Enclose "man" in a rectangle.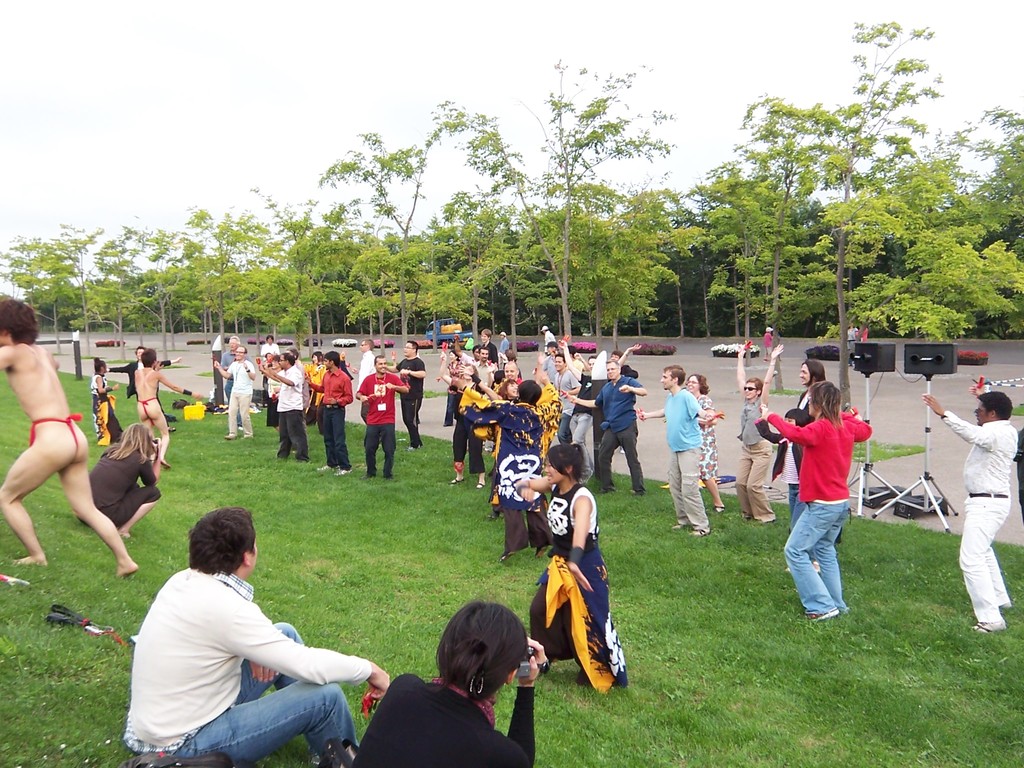
left=356, top=356, right=408, bottom=479.
